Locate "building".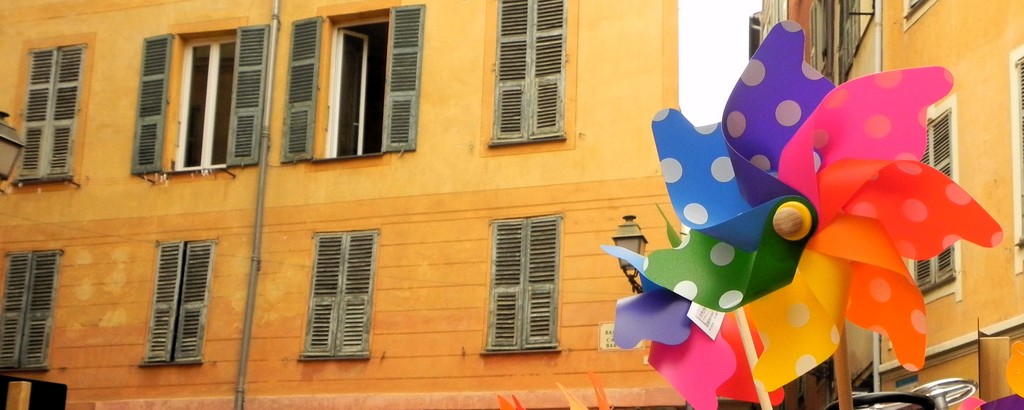
Bounding box: bbox=[0, 0, 689, 409].
